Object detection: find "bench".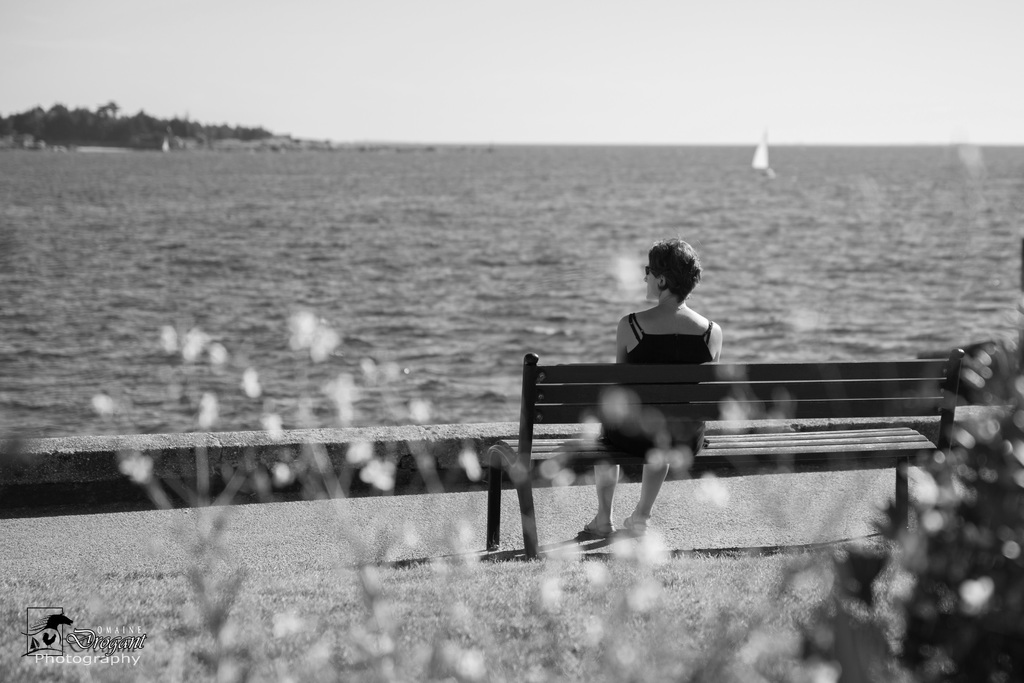
l=508, t=321, r=975, b=555.
